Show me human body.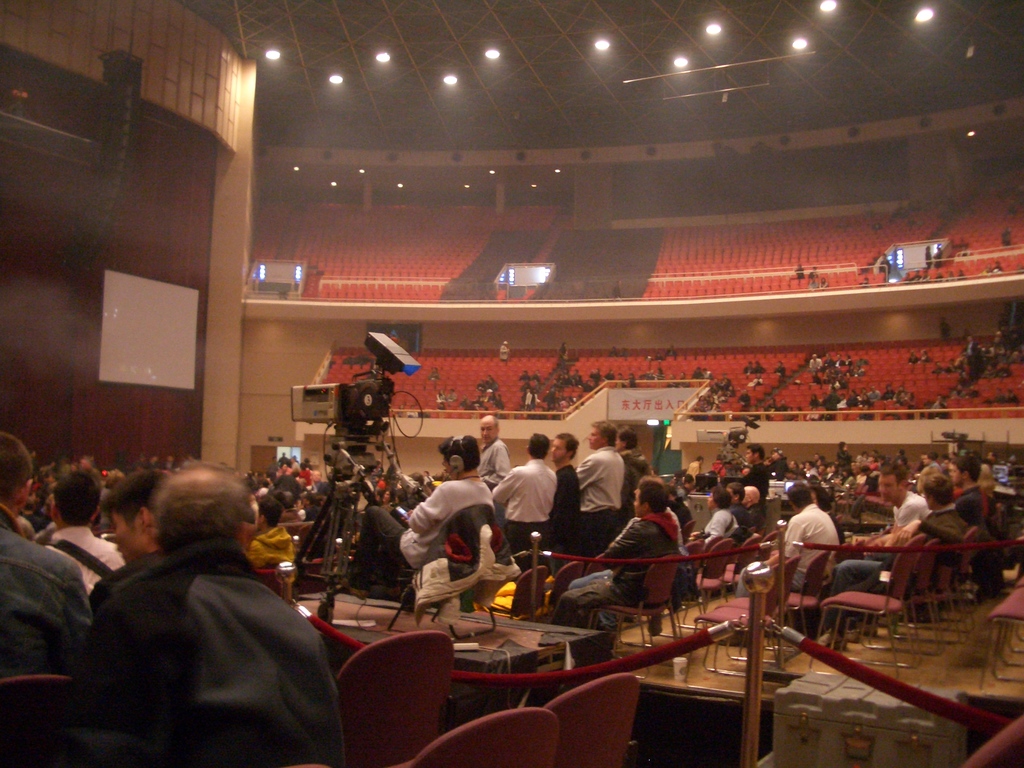
human body is here: 495/460/557/554.
